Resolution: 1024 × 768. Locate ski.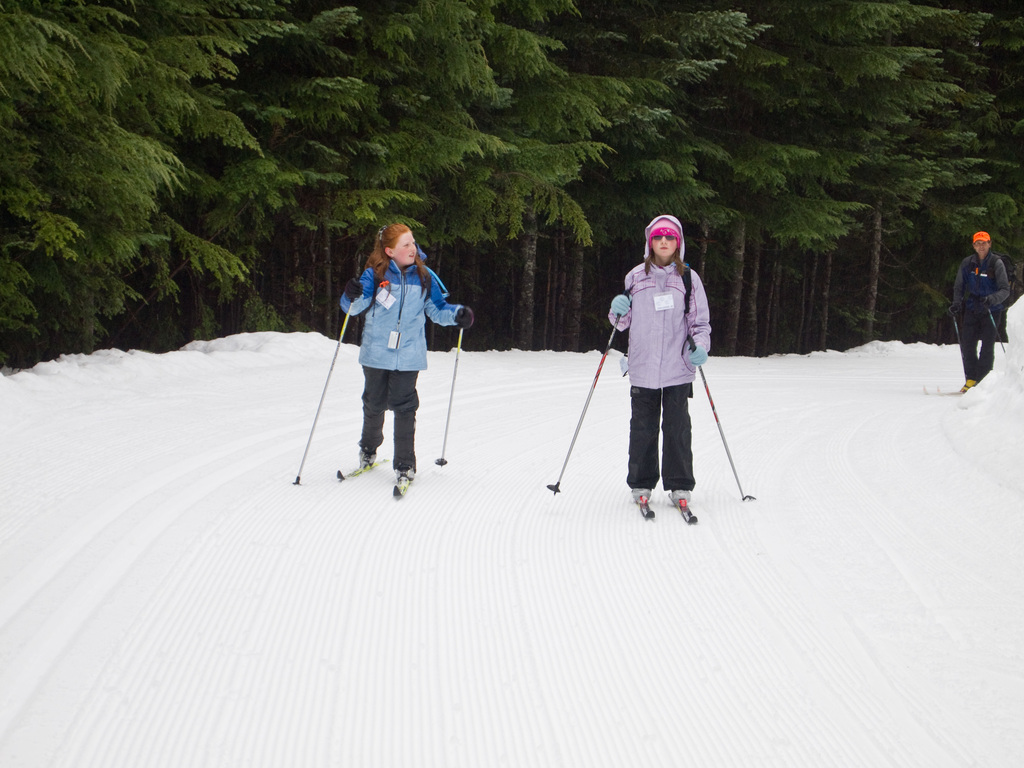
{"x1": 669, "y1": 495, "x2": 697, "y2": 526}.
